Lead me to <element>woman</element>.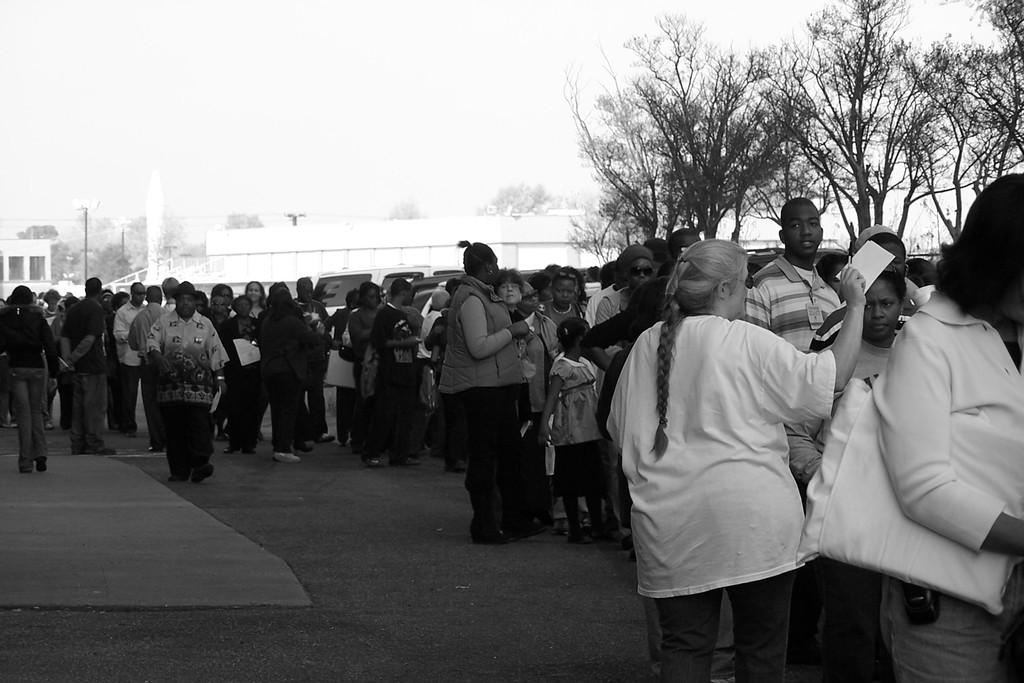
Lead to <region>490, 265, 557, 536</region>.
